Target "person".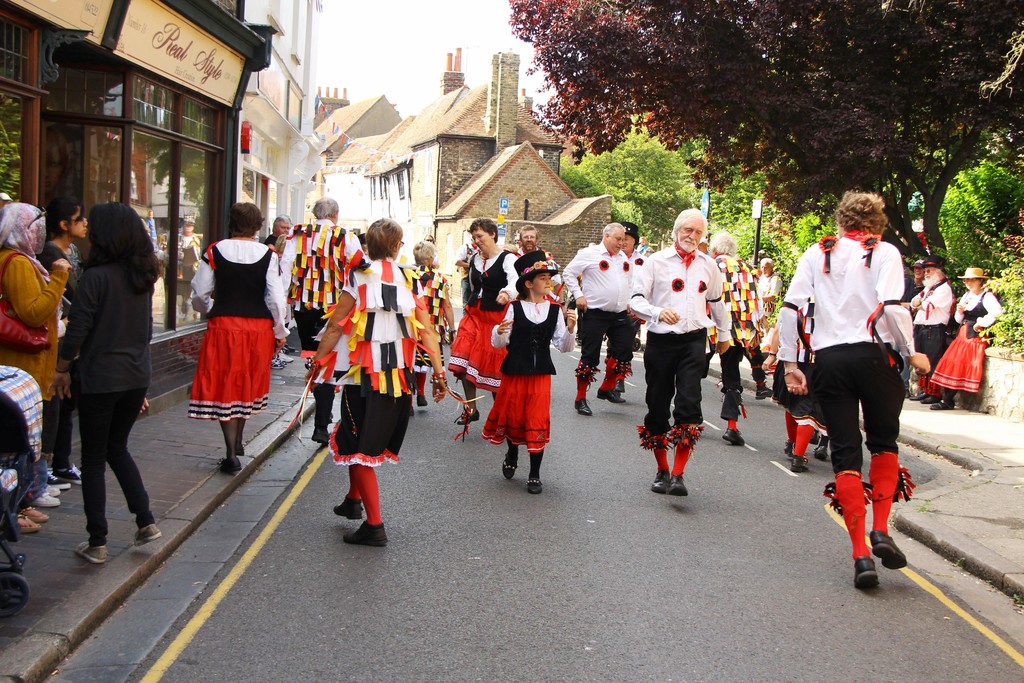
Target region: <region>189, 201, 289, 477</region>.
